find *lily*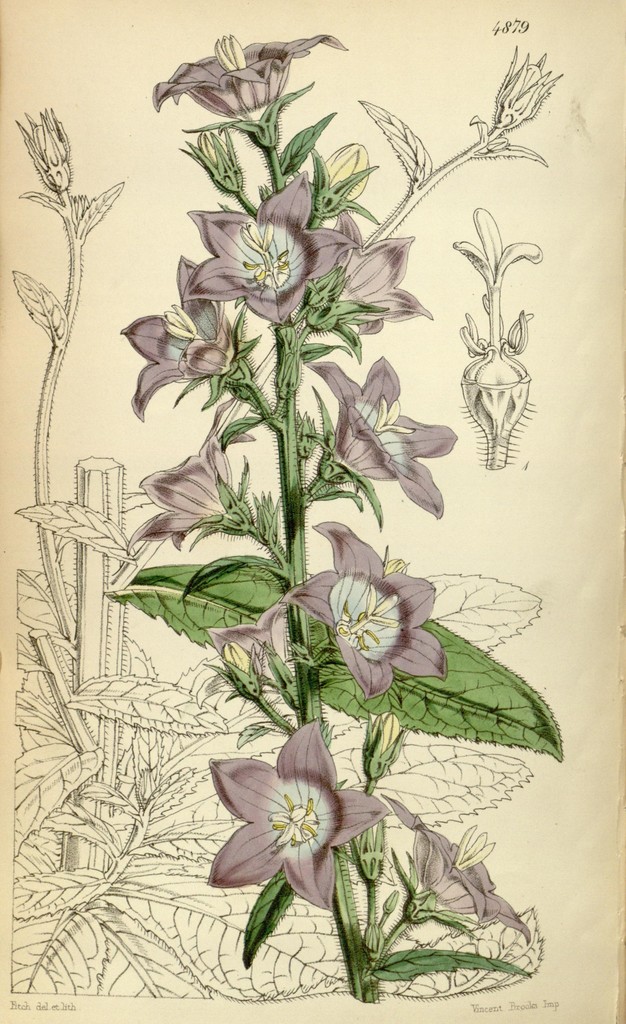
crop(286, 515, 440, 703)
